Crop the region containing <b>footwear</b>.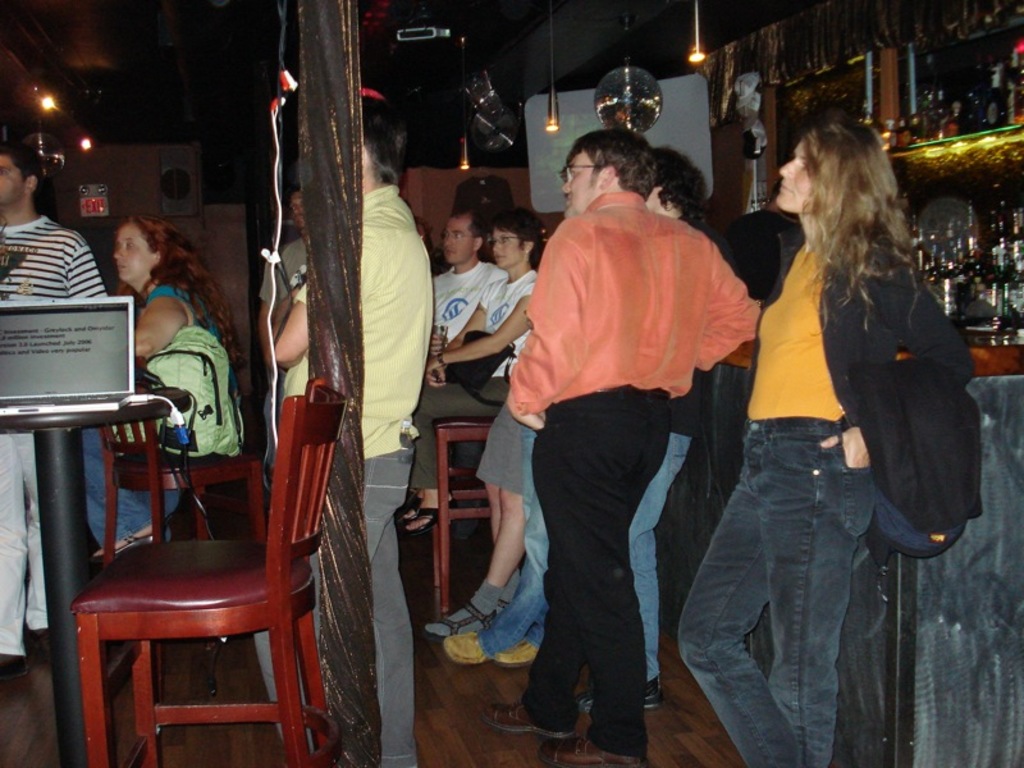
Crop region: left=442, top=631, right=490, bottom=666.
